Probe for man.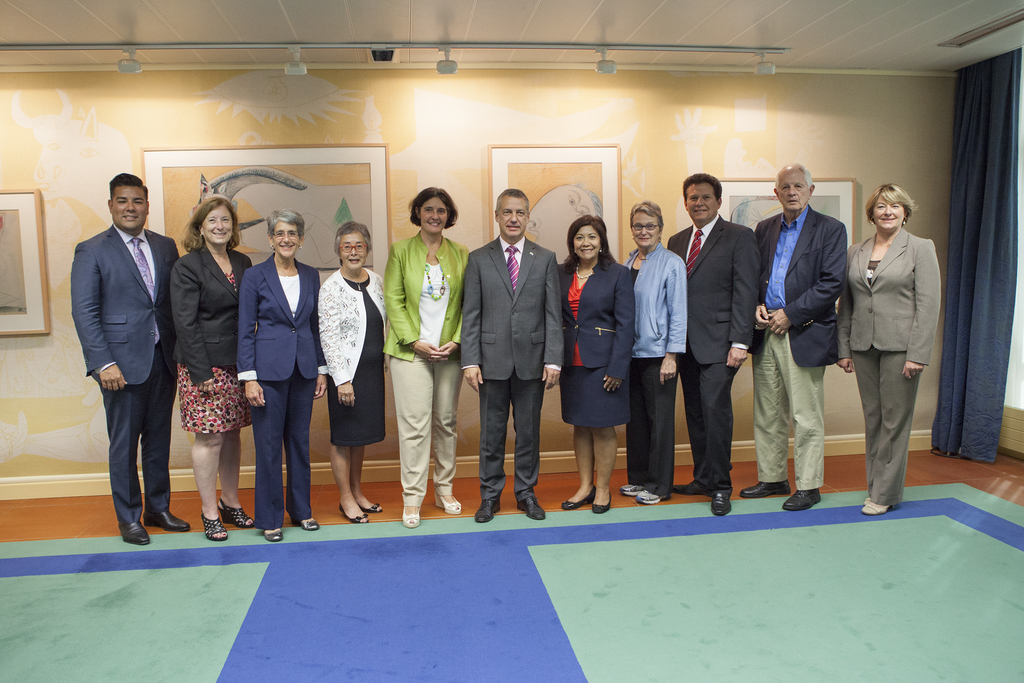
Probe result: <box>63,137,191,570</box>.
